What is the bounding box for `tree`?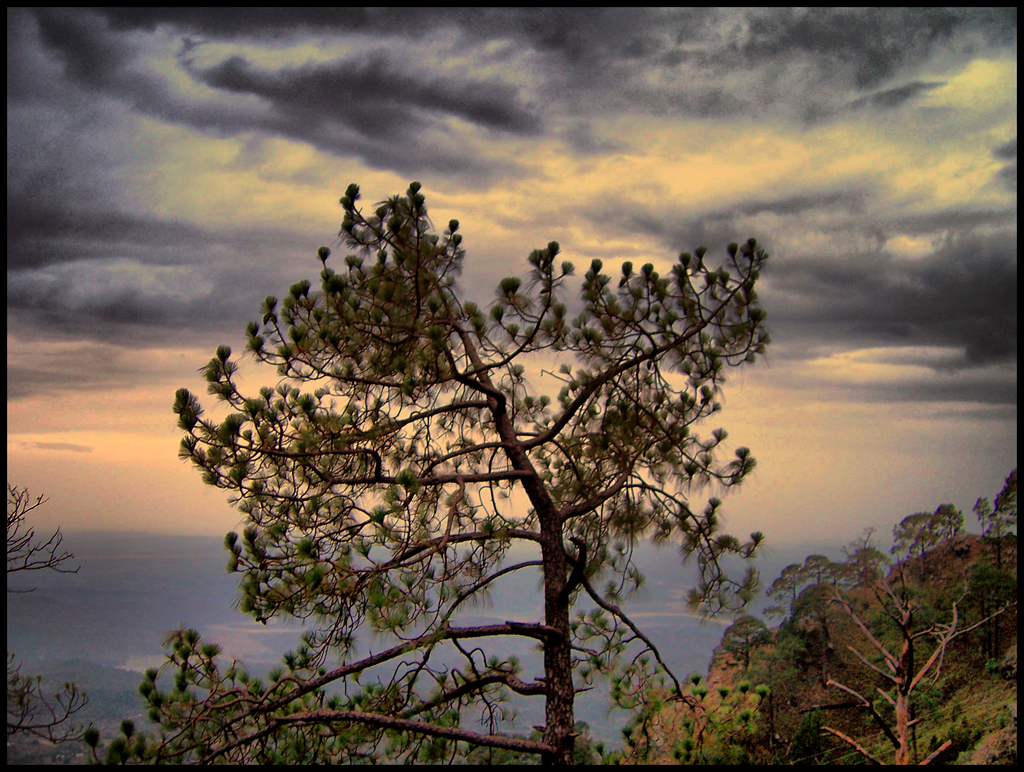
{"x1": 855, "y1": 526, "x2": 888, "y2": 582}.
